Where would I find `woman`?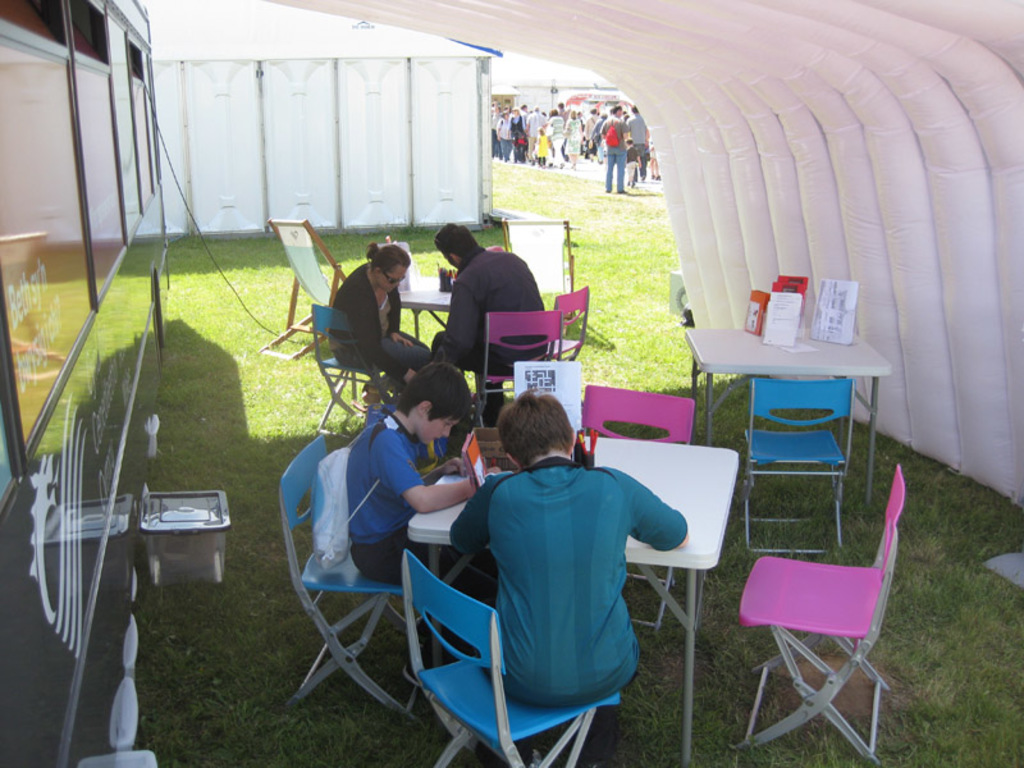
At pyautogui.locateOnScreen(329, 247, 431, 410).
